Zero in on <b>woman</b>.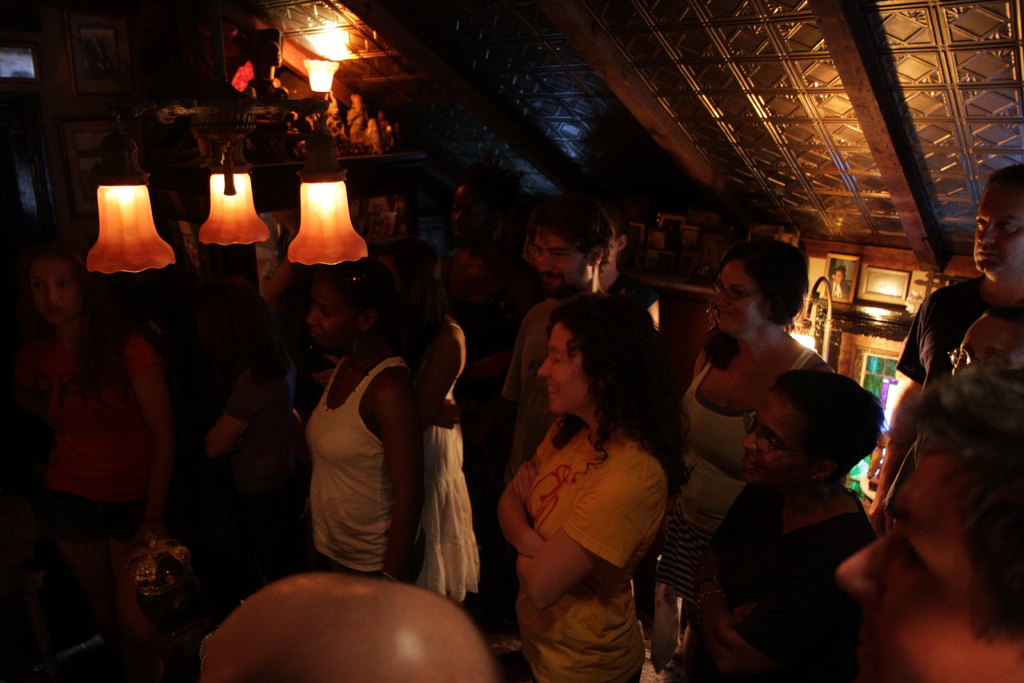
Zeroed in: 479 284 712 680.
